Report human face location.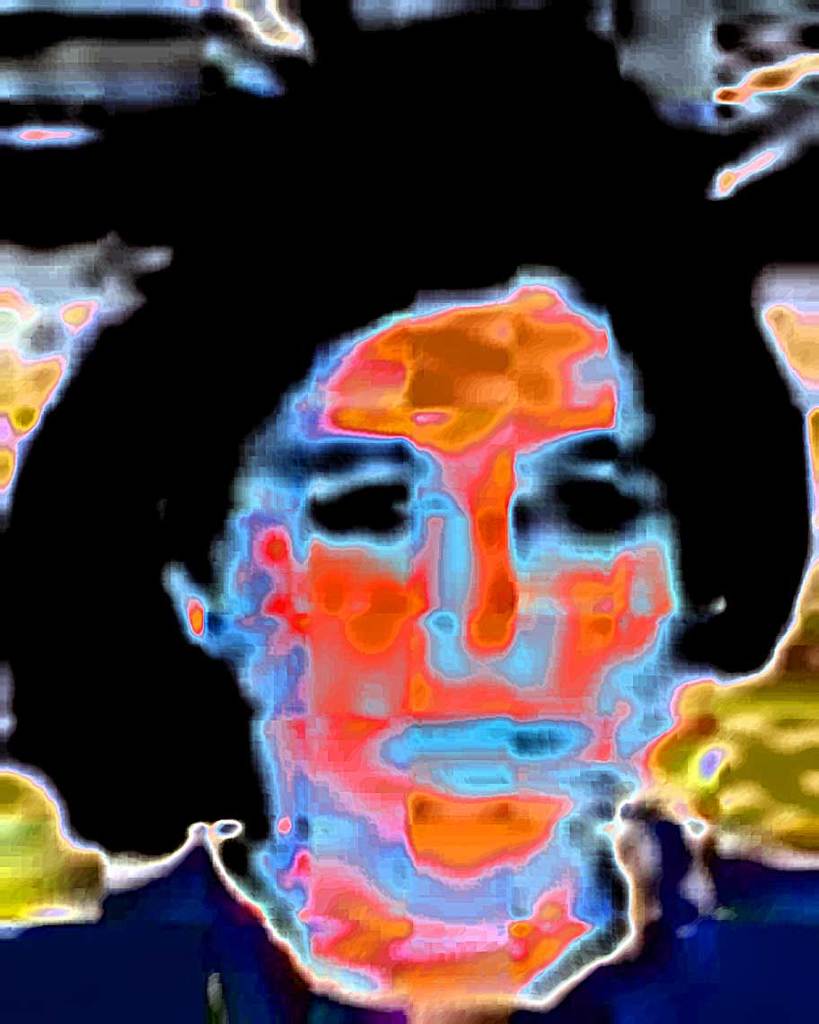
Report: {"left": 212, "top": 261, "right": 683, "bottom": 1023}.
